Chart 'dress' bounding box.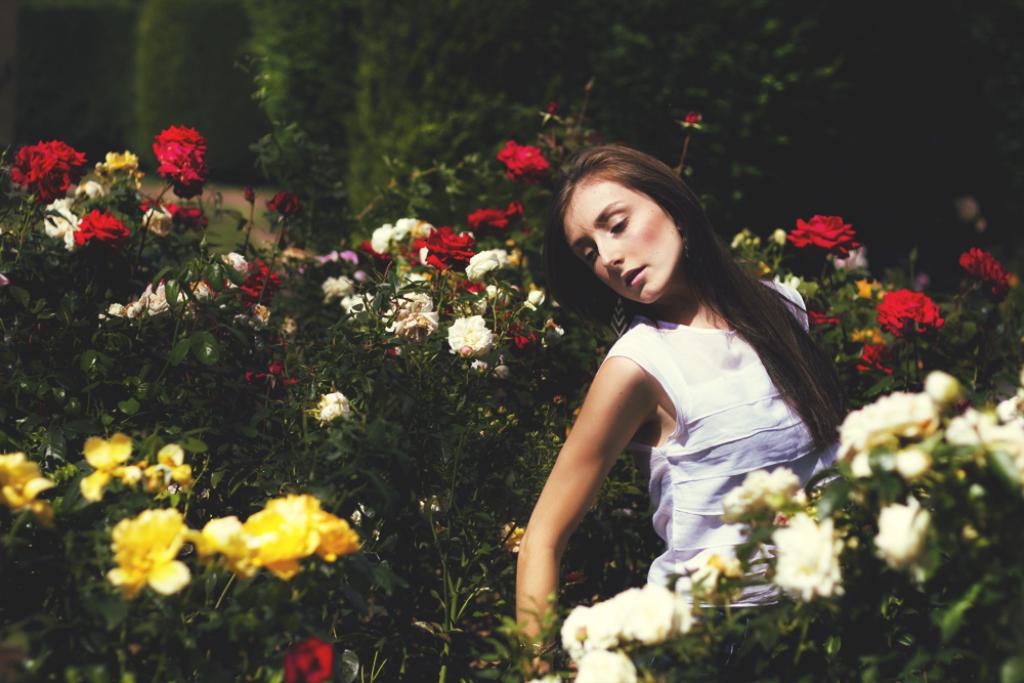
Charted: [605, 275, 835, 616].
